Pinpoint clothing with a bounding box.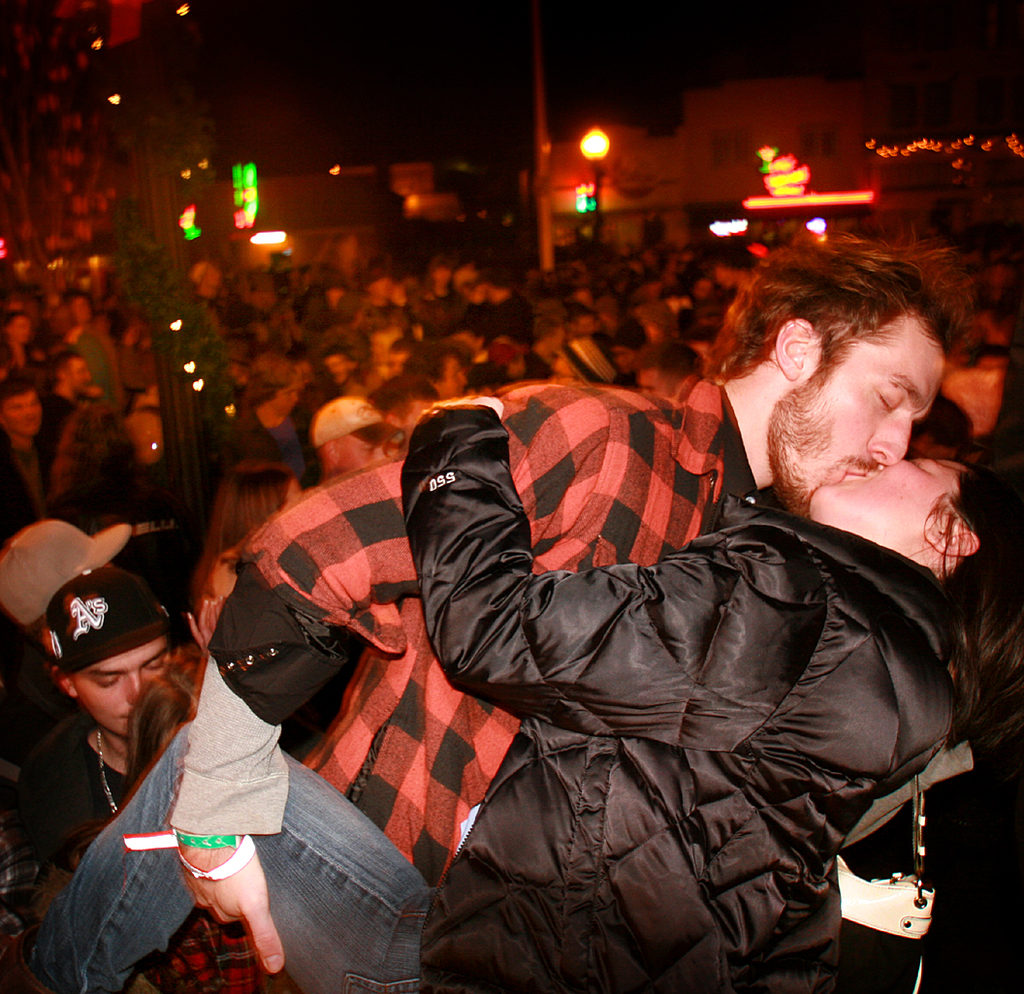
[left=141, top=887, right=302, bottom=993].
